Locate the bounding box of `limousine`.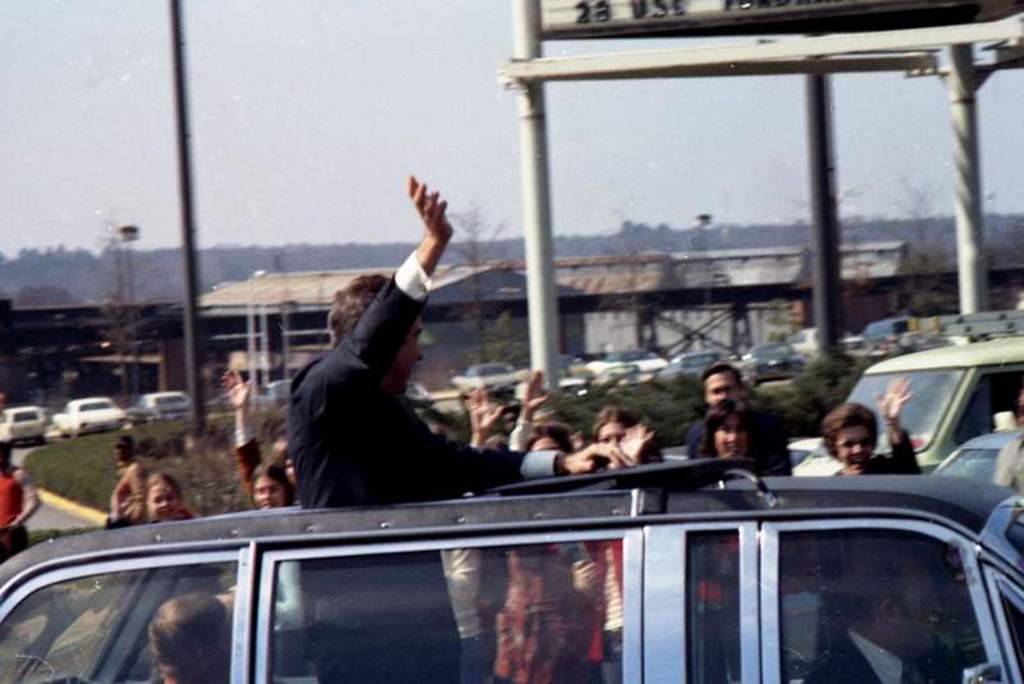
Bounding box: <region>0, 459, 1023, 683</region>.
